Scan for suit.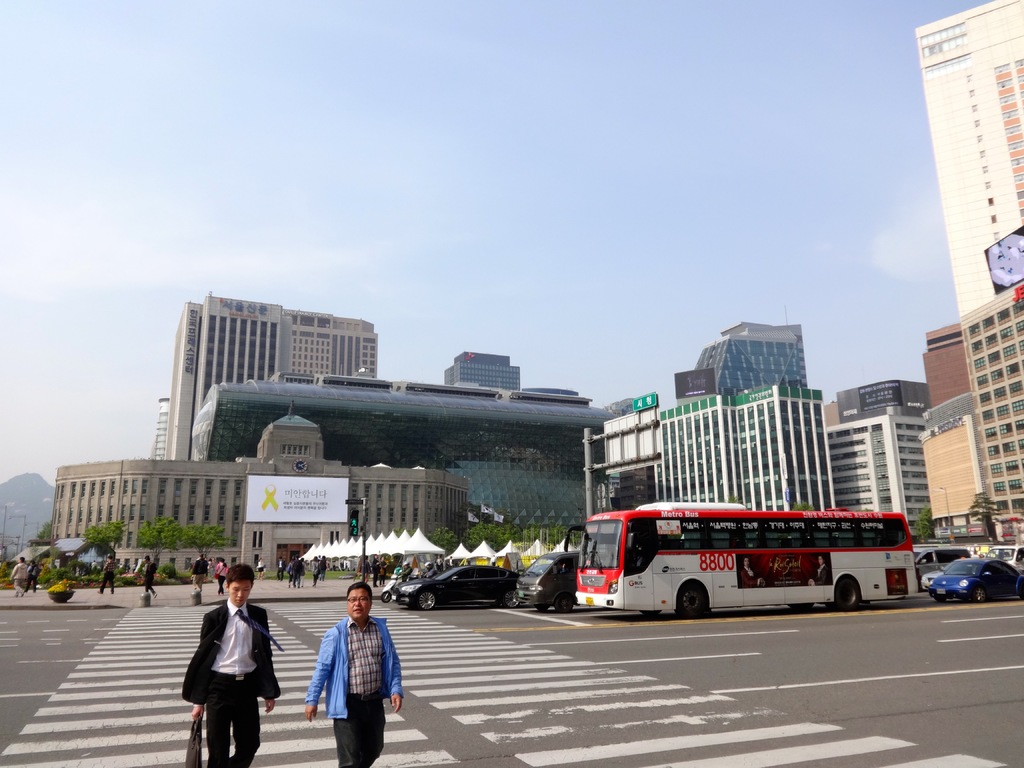
Scan result: bbox(183, 581, 274, 760).
